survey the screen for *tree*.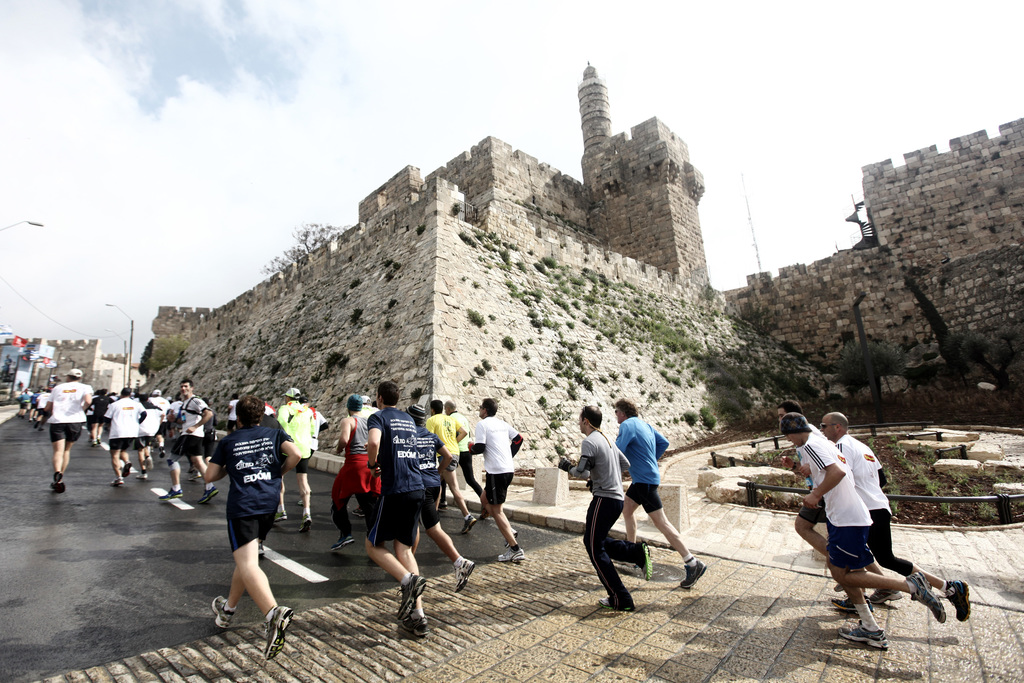
Survey found: {"x1": 833, "y1": 340, "x2": 905, "y2": 395}.
